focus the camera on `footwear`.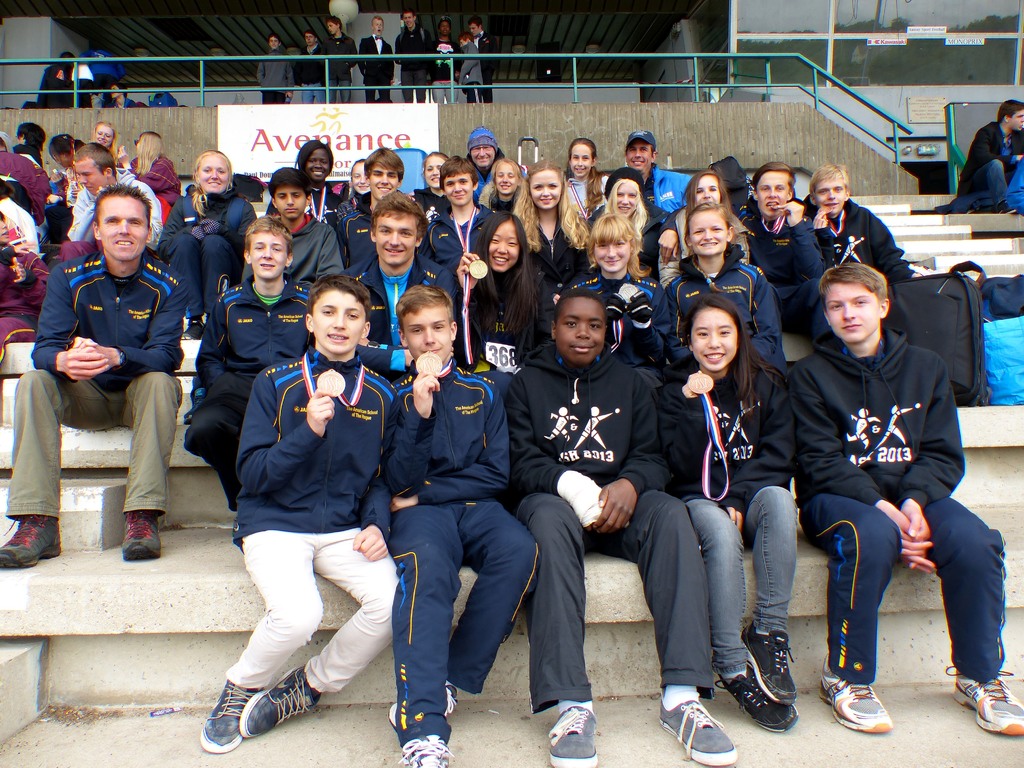
Focus region: [x1=658, y1=693, x2=731, y2=764].
